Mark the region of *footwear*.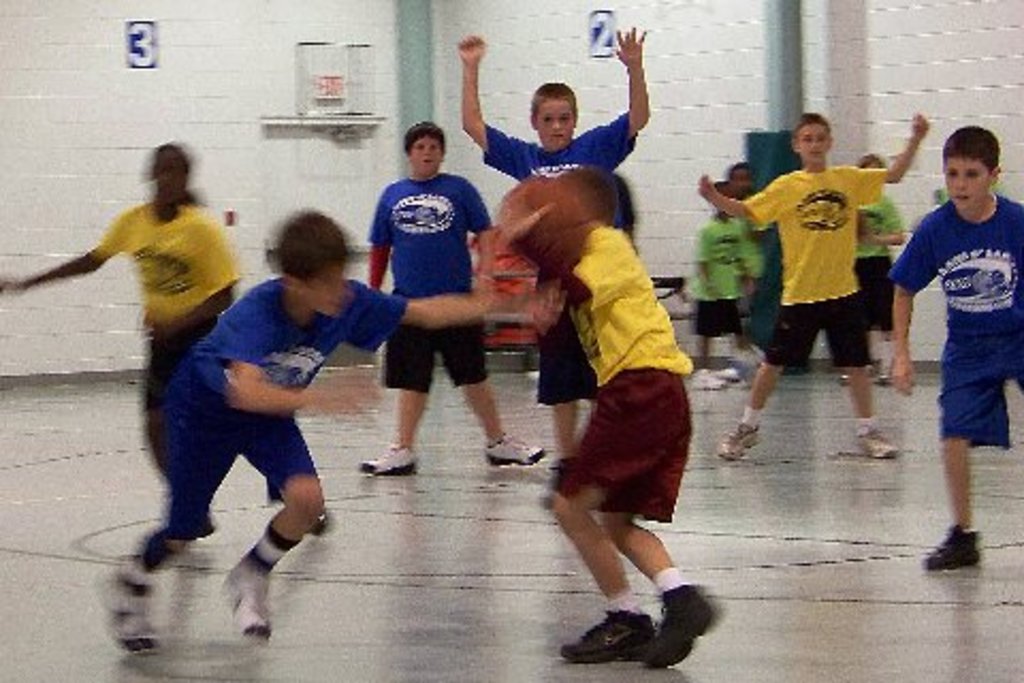
Region: (x1=860, y1=425, x2=898, y2=461).
